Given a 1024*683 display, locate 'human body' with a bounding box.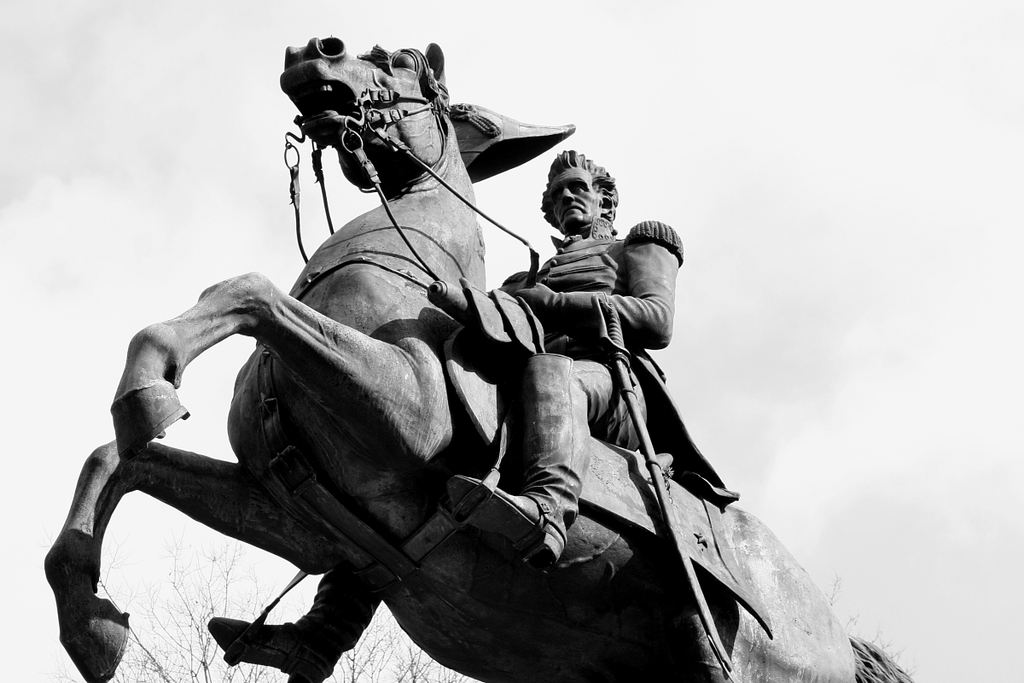
Located: l=207, t=148, r=679, b=682.
